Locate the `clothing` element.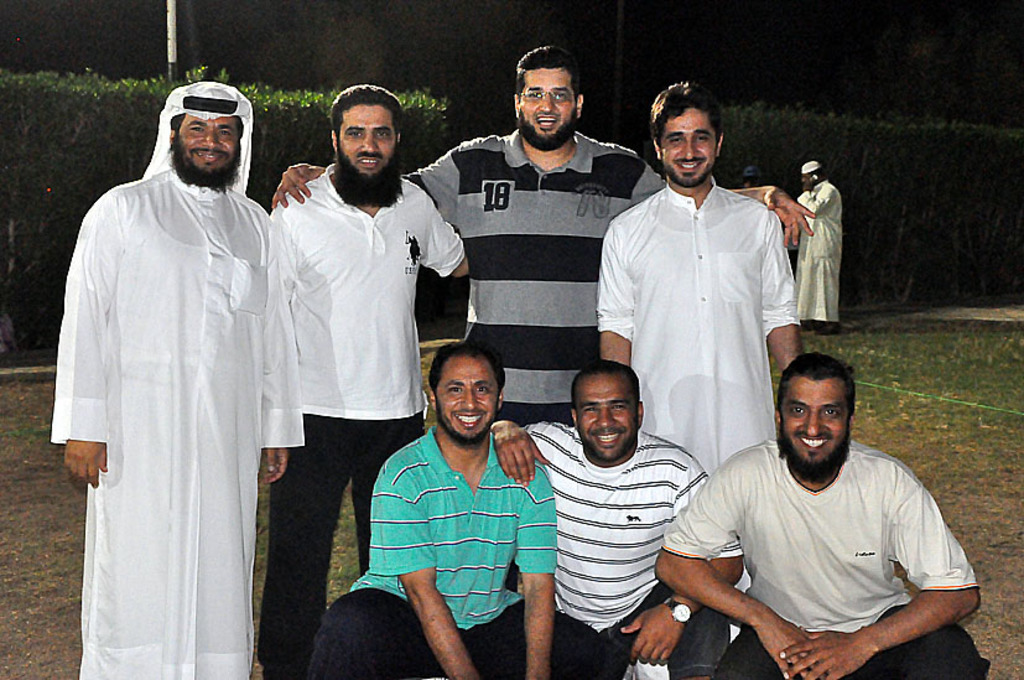
Element bbox: box(593, 157, 815, 640).
